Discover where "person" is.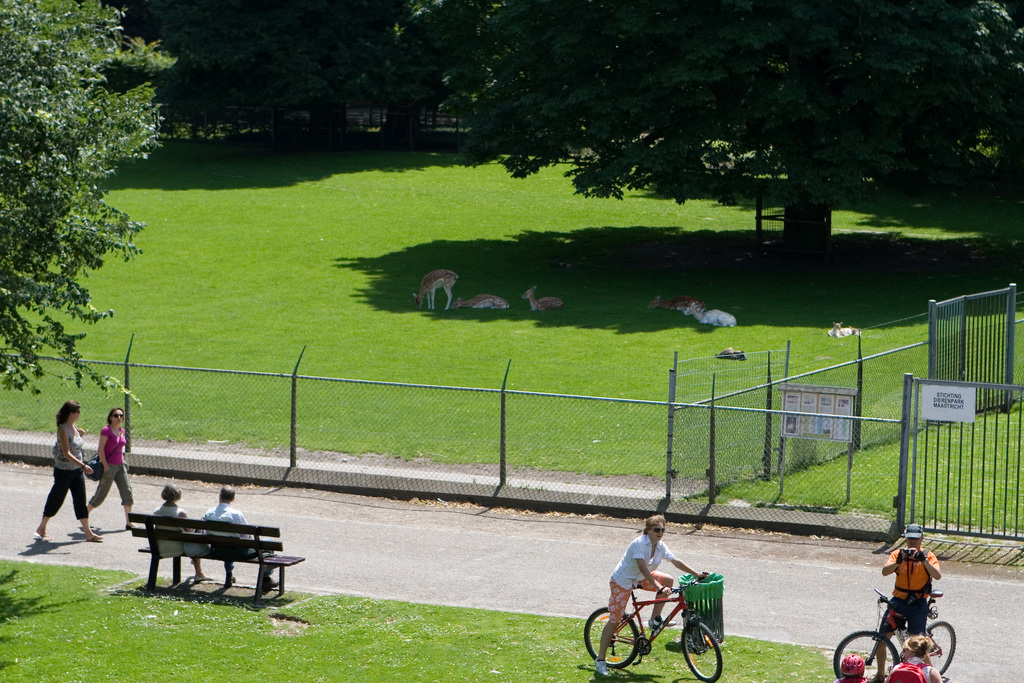
Discovered at 829, 653, 873, 682.
